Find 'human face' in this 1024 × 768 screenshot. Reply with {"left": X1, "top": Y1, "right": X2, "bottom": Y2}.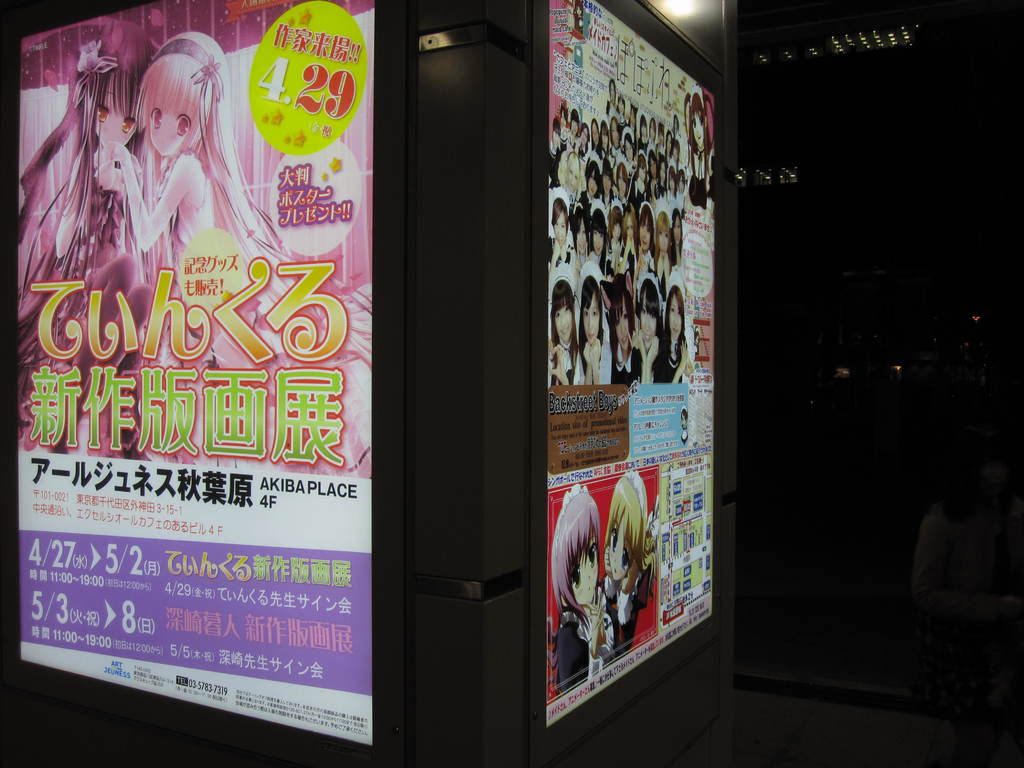
{"left": 605, "top": 179, "right": 607, "bottom": 193}.
